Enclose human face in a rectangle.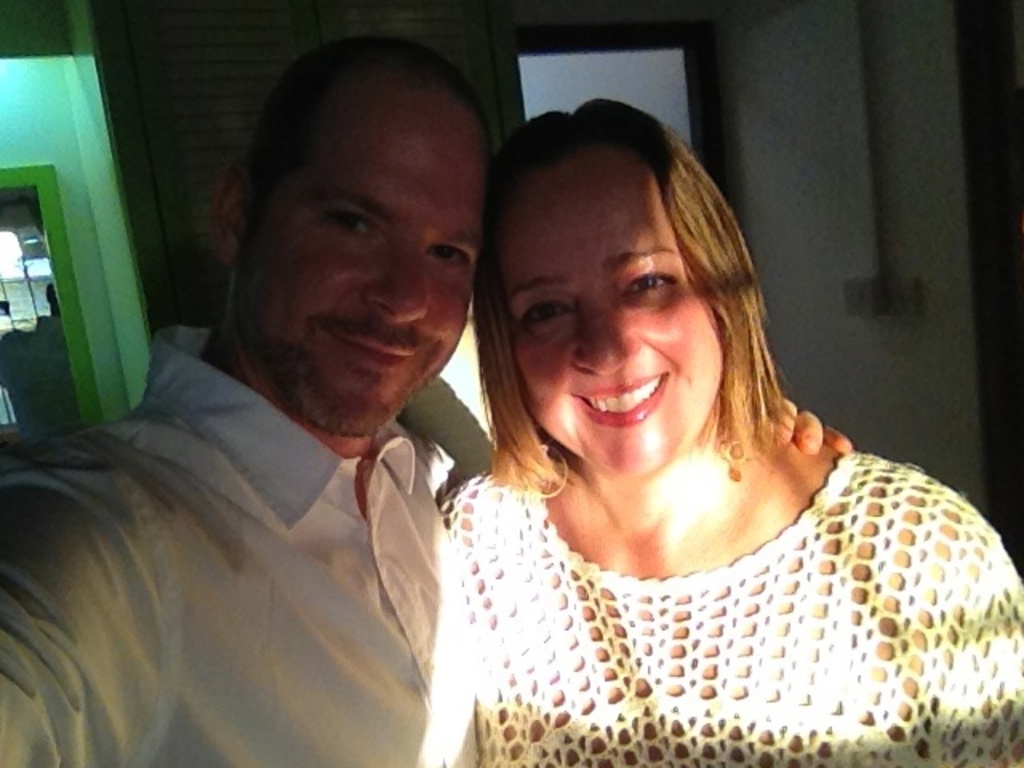
[520, 171, 722, 478].
